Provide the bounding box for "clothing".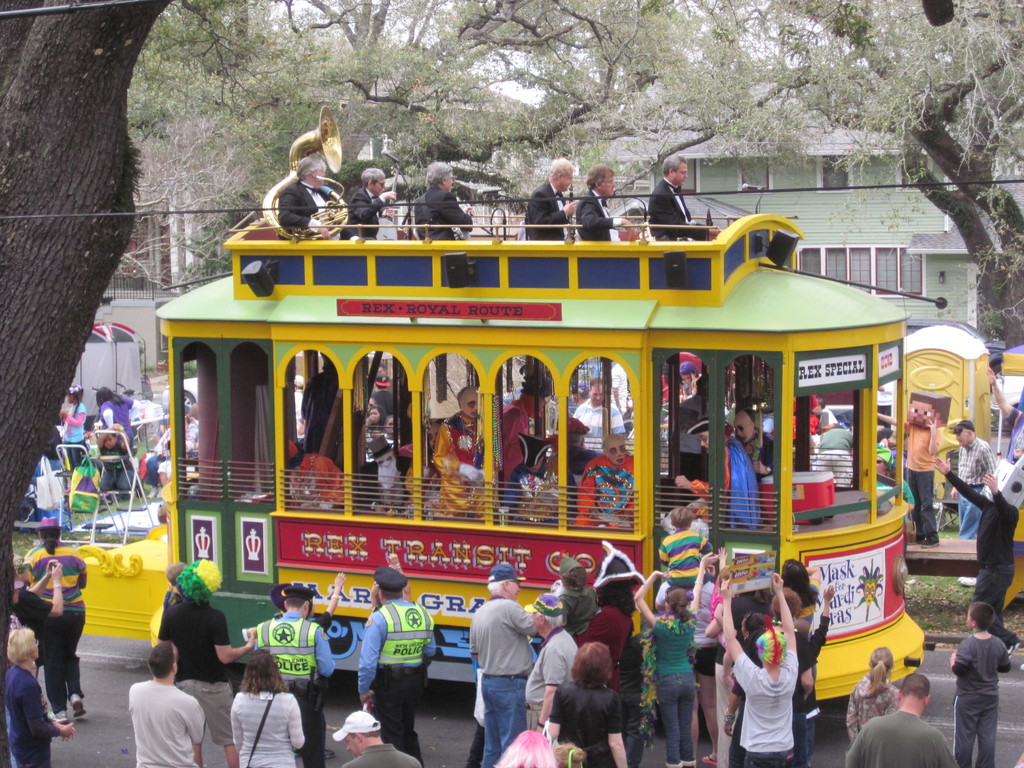
{"x1": 907, "y1": 429, "x2": 934, "y2": 552}.
